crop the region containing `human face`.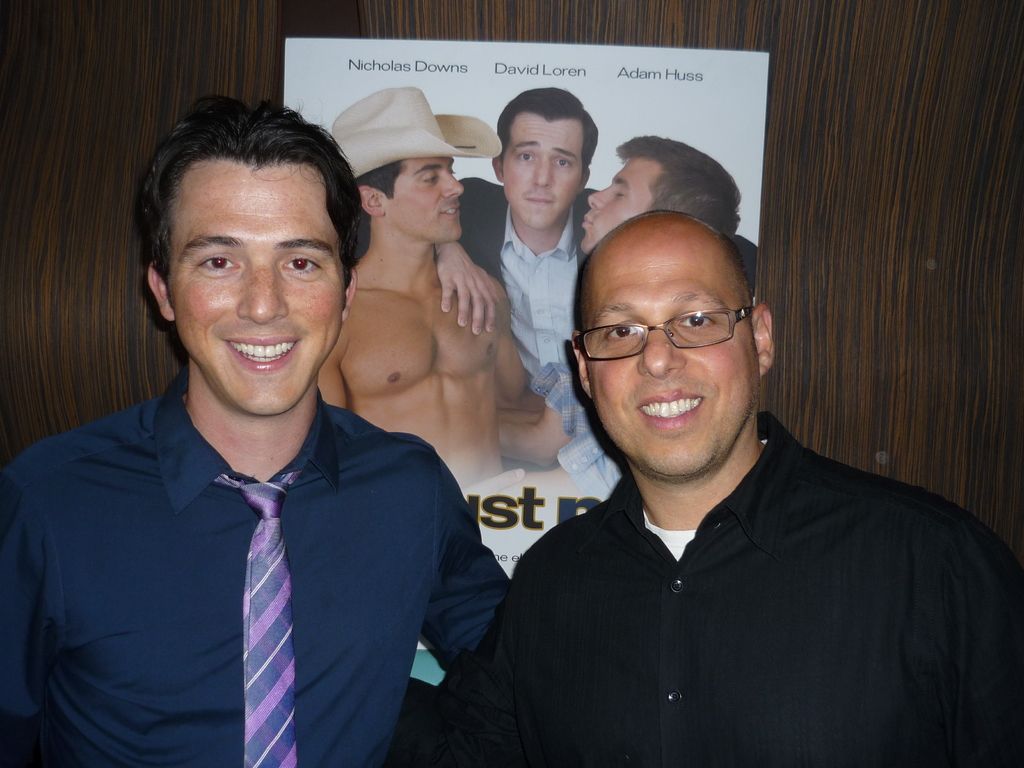
Crop region: 585 225 759 478.
